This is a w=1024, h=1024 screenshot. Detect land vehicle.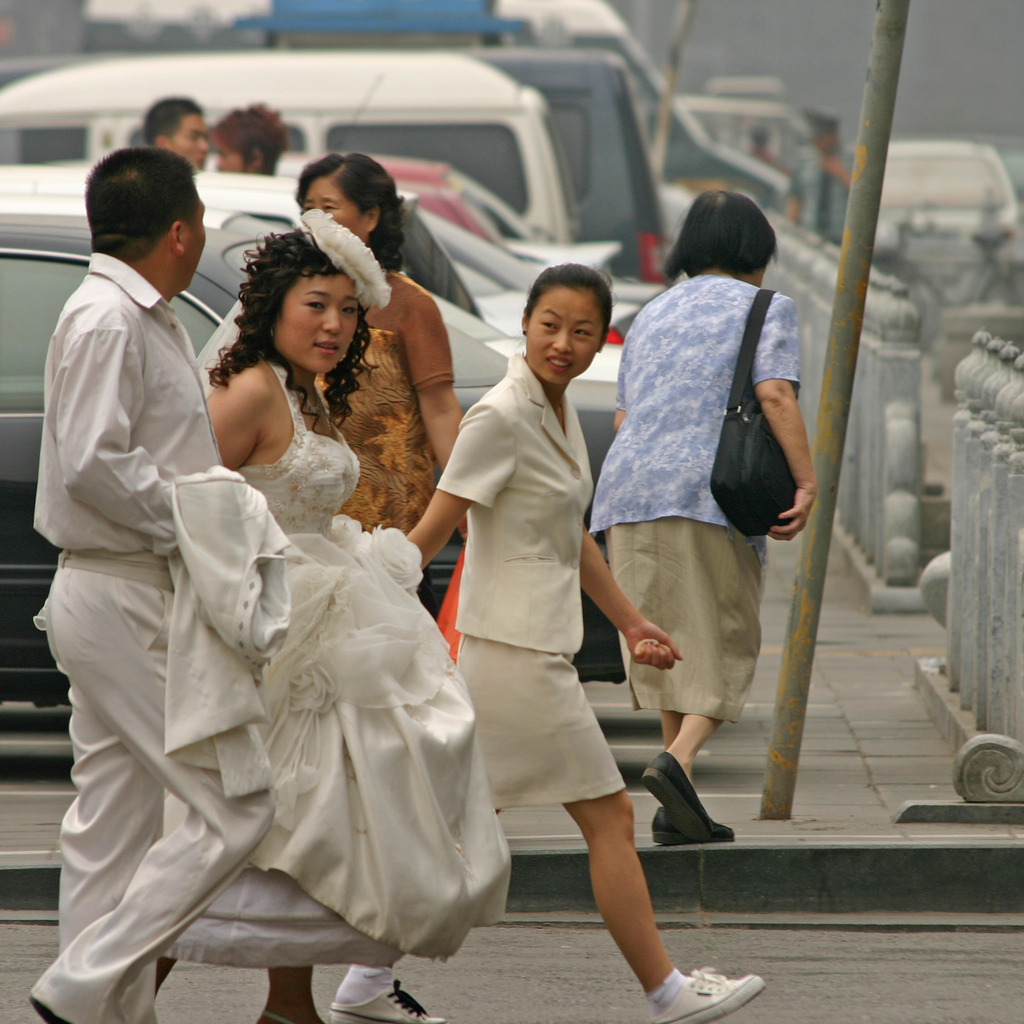
875 144 1023 256.
